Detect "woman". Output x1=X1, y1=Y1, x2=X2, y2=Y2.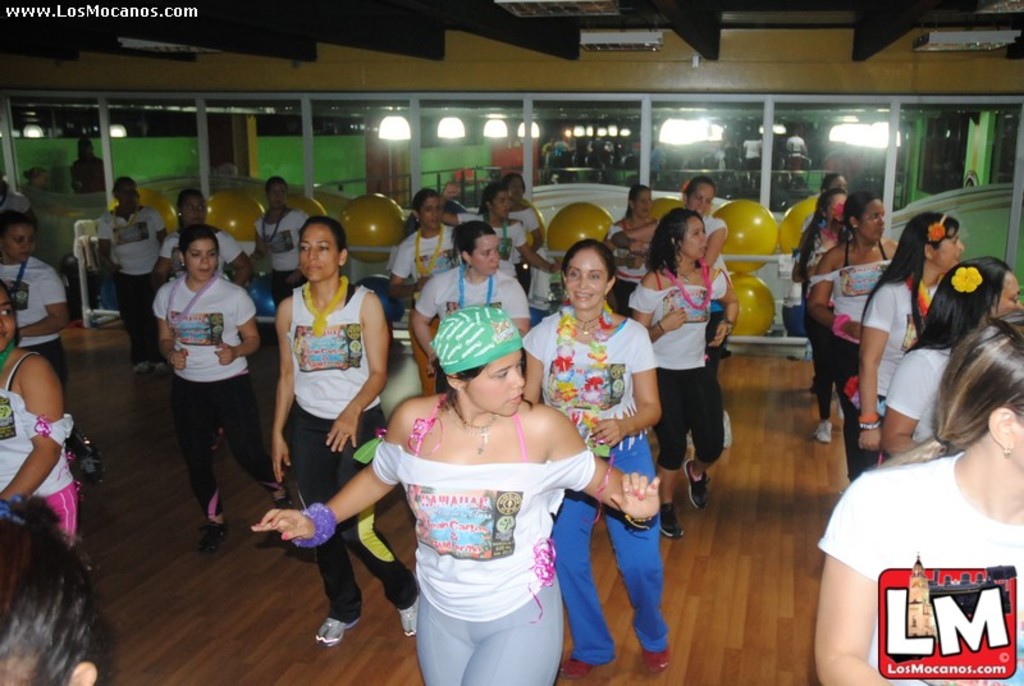
x1=630, y1=209, x2=741, y2=540.
